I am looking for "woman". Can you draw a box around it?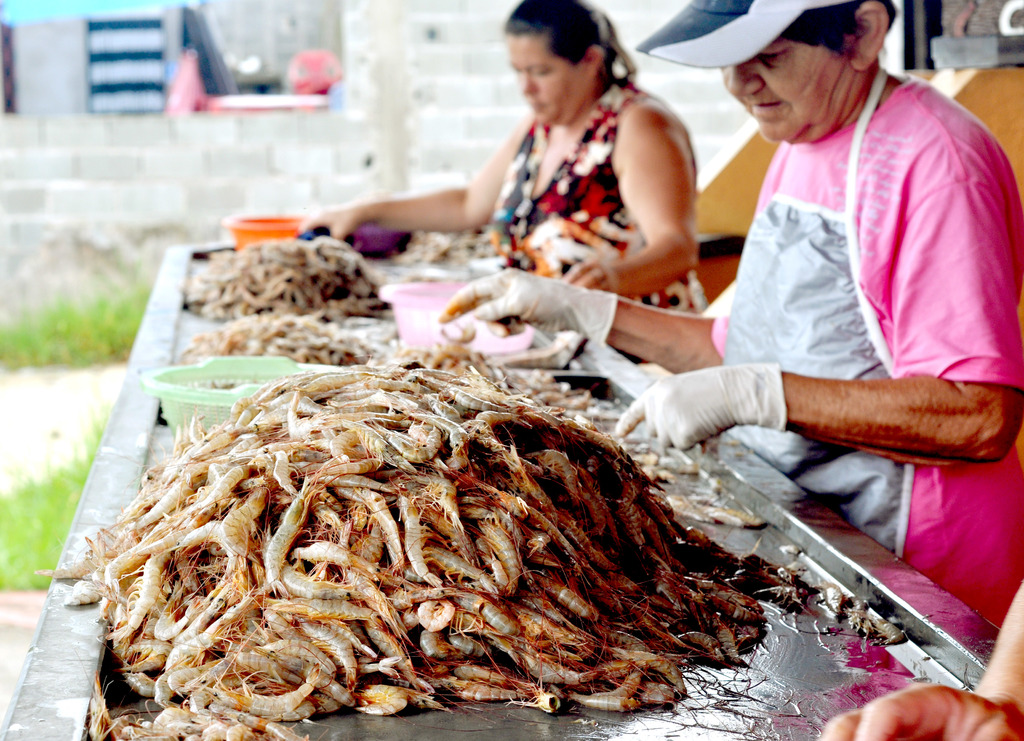
Sure, the bounding box is 319/32/739/341.
